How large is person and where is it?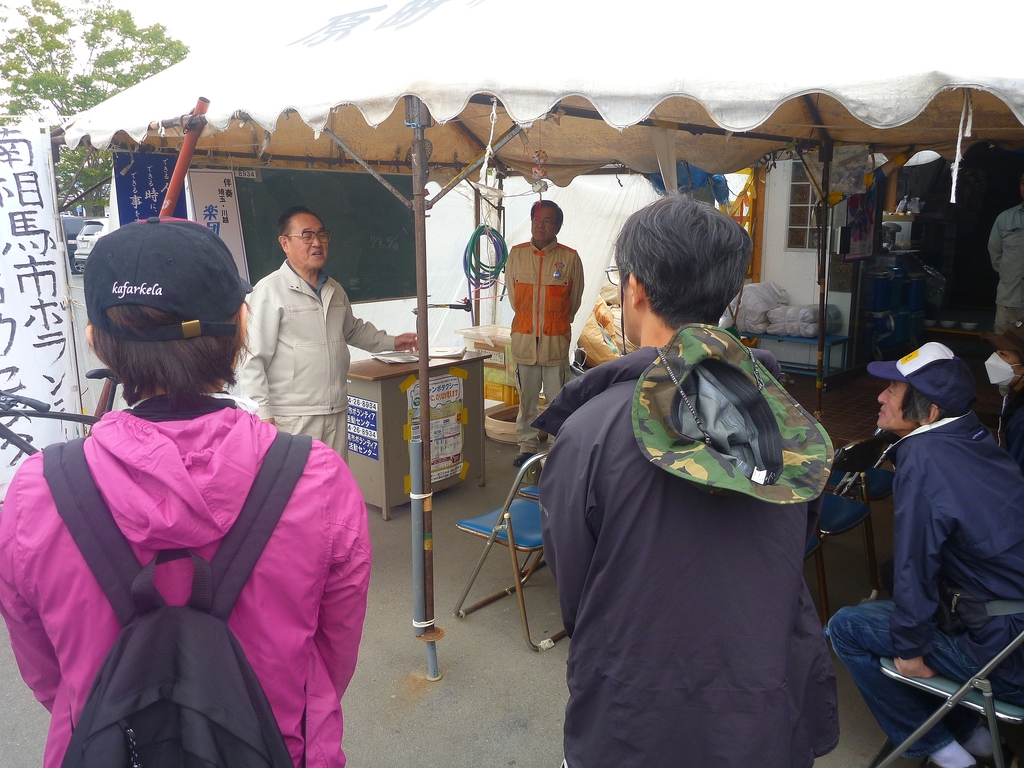
Bounding box: 828 339 1023 767.
